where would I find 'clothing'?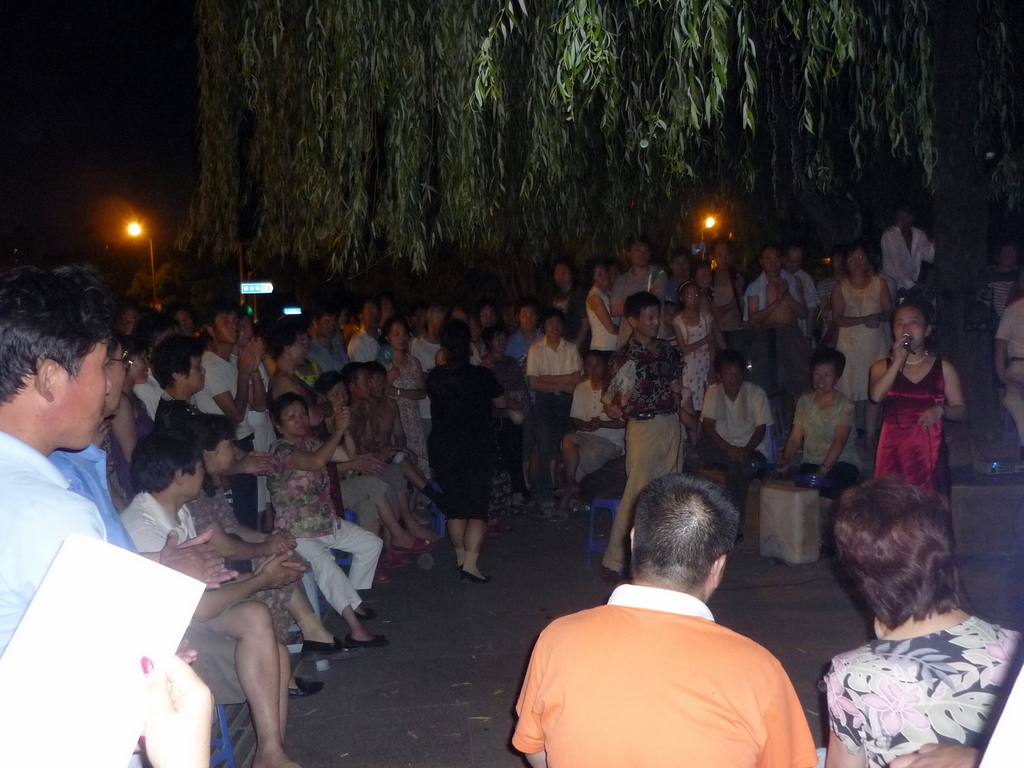
At region(262, 362, 309, 404).
